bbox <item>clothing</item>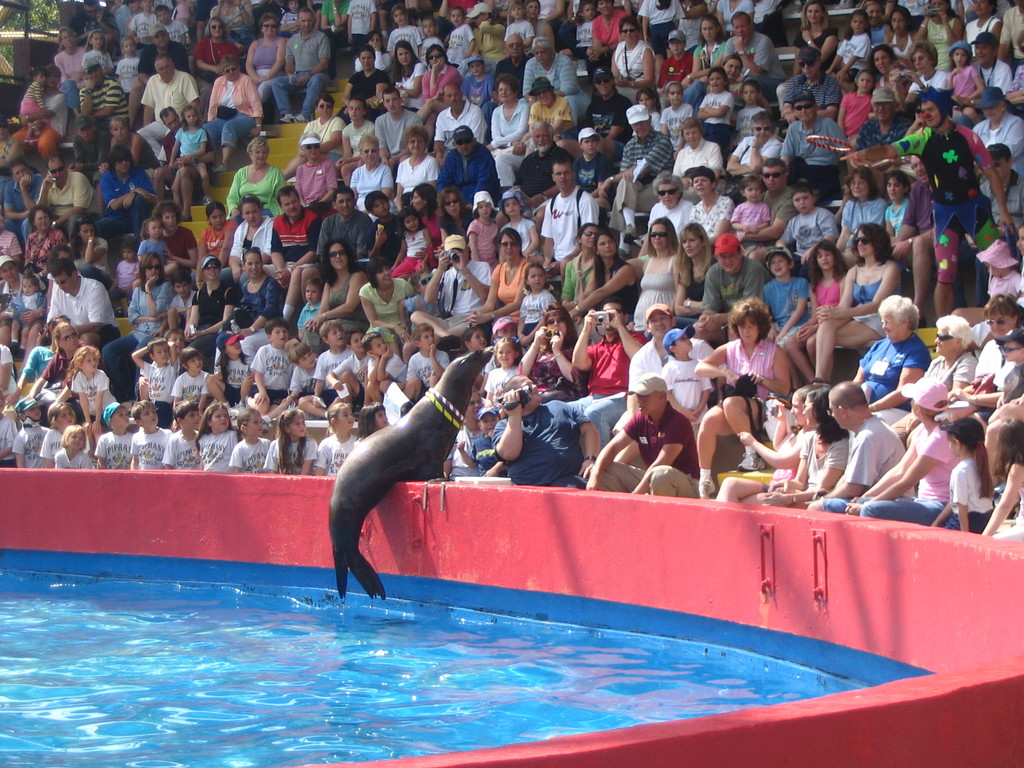
<box>39,348,76,386</box>
